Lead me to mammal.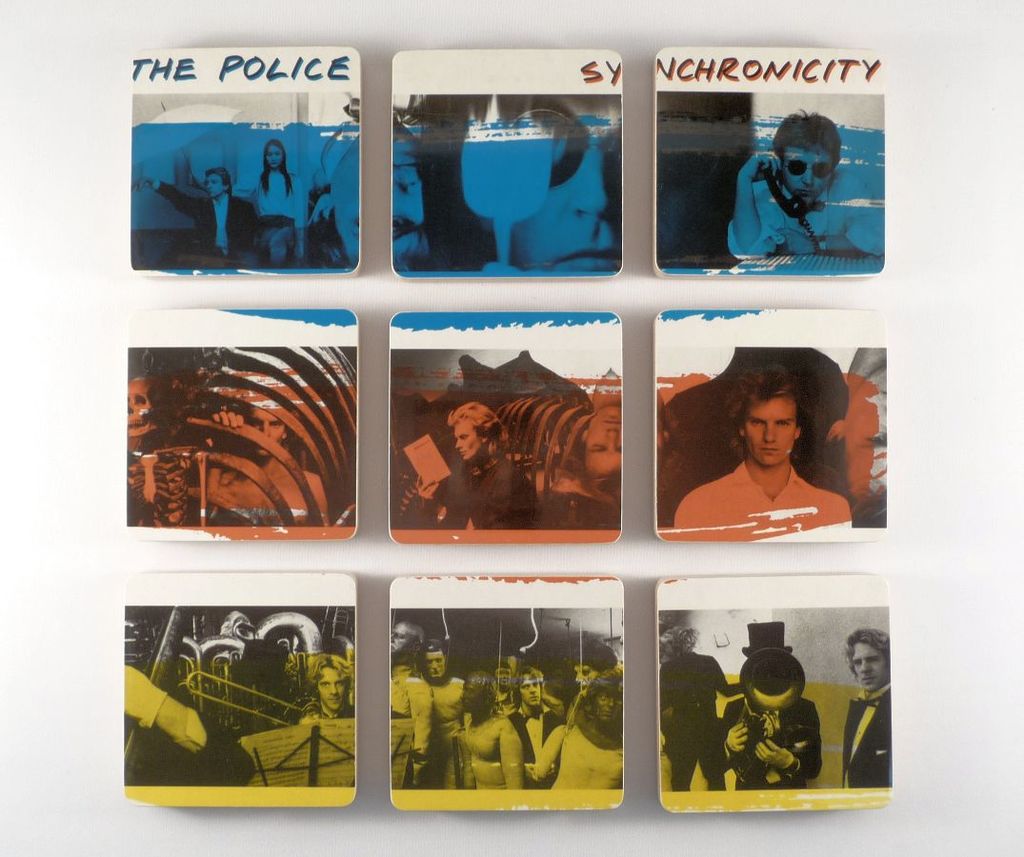
Lead to {"left": 306, "top": 655, "right": 360, "bottom": 715}.
